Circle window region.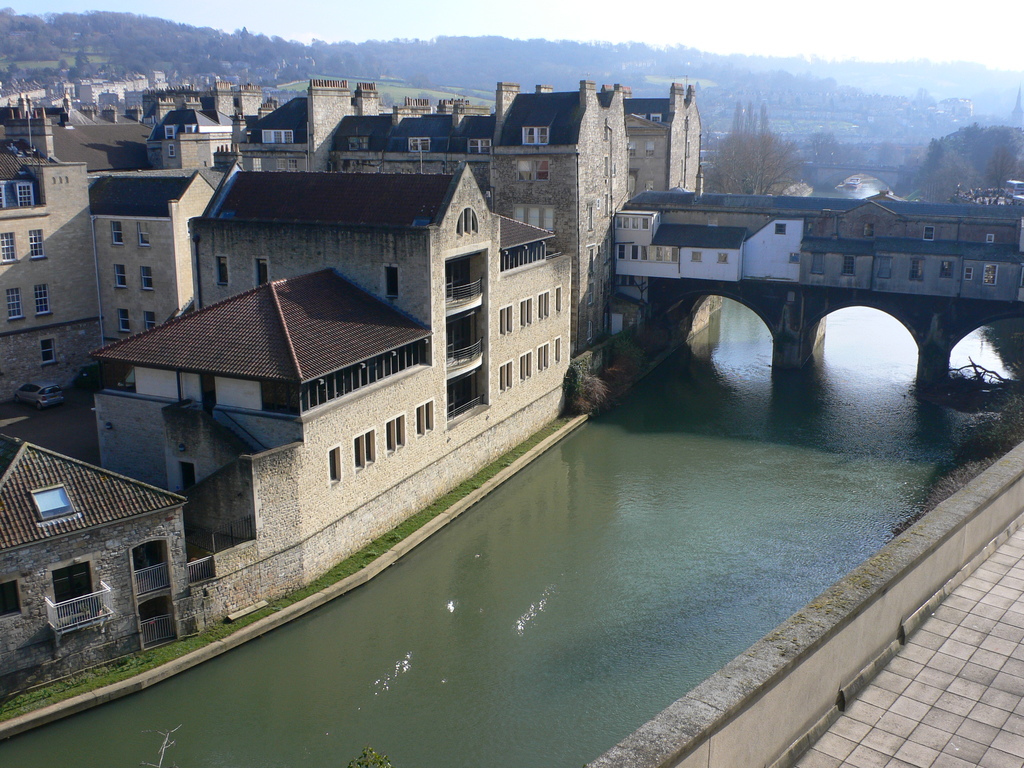
Region: 454, 211, 477, 236.
